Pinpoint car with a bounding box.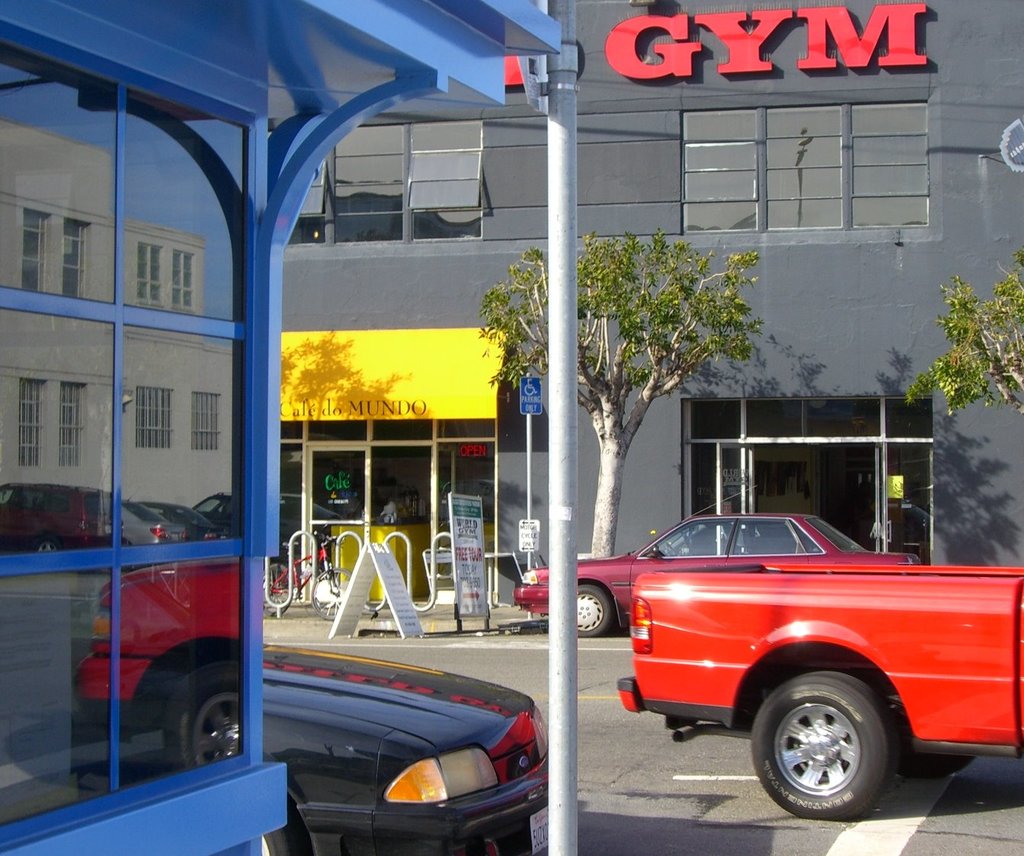
x1=177 y1=567 x2=248 y2=774.
